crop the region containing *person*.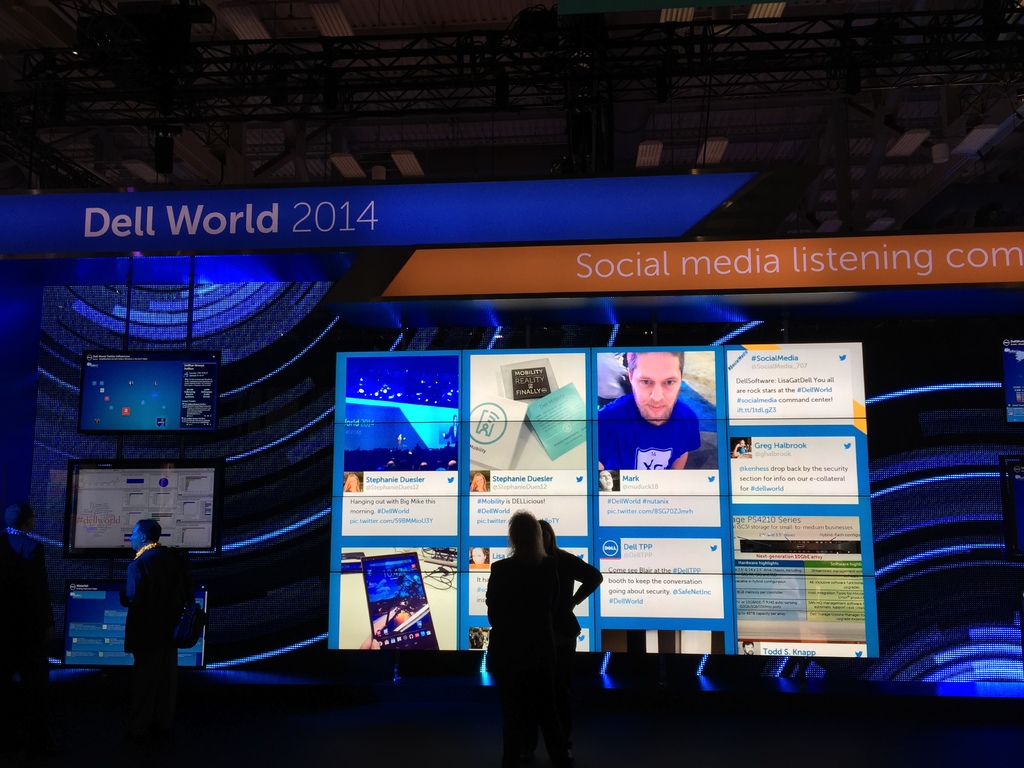
Crop region: {"x1": 599, "y1": 352, "x2": 704, "y2": 471}.
